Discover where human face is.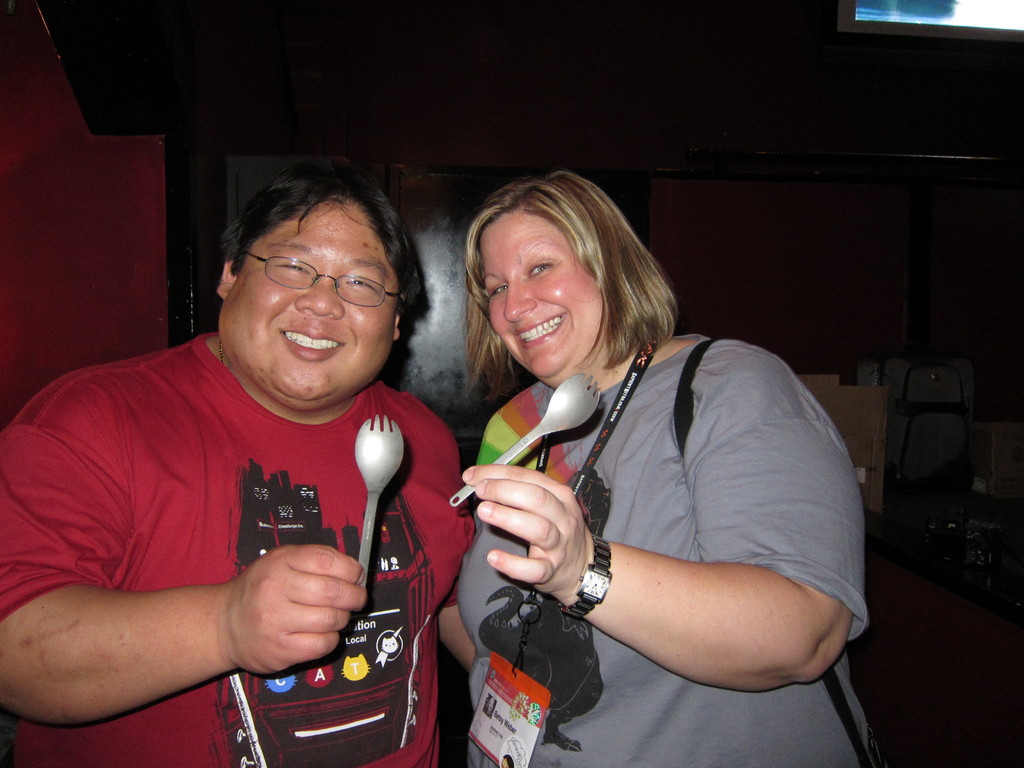
Discovered at {"x1": 218, "y1": 200, "x2": 392, "y2": 393}.
